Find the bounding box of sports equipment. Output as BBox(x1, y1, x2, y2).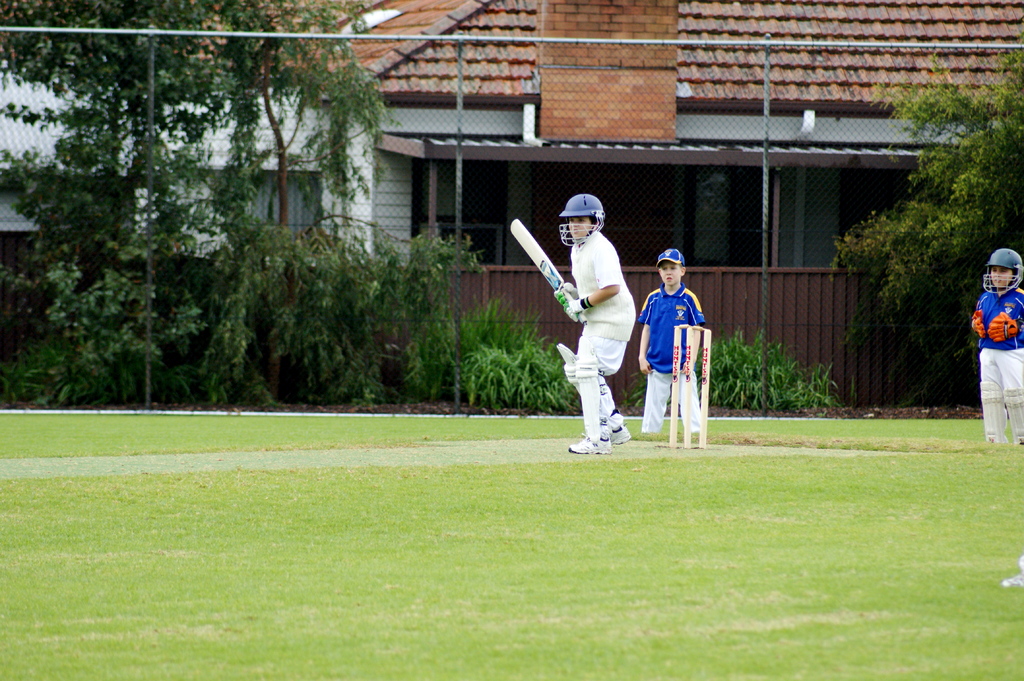
BBox(552, 281, 579, 307).
